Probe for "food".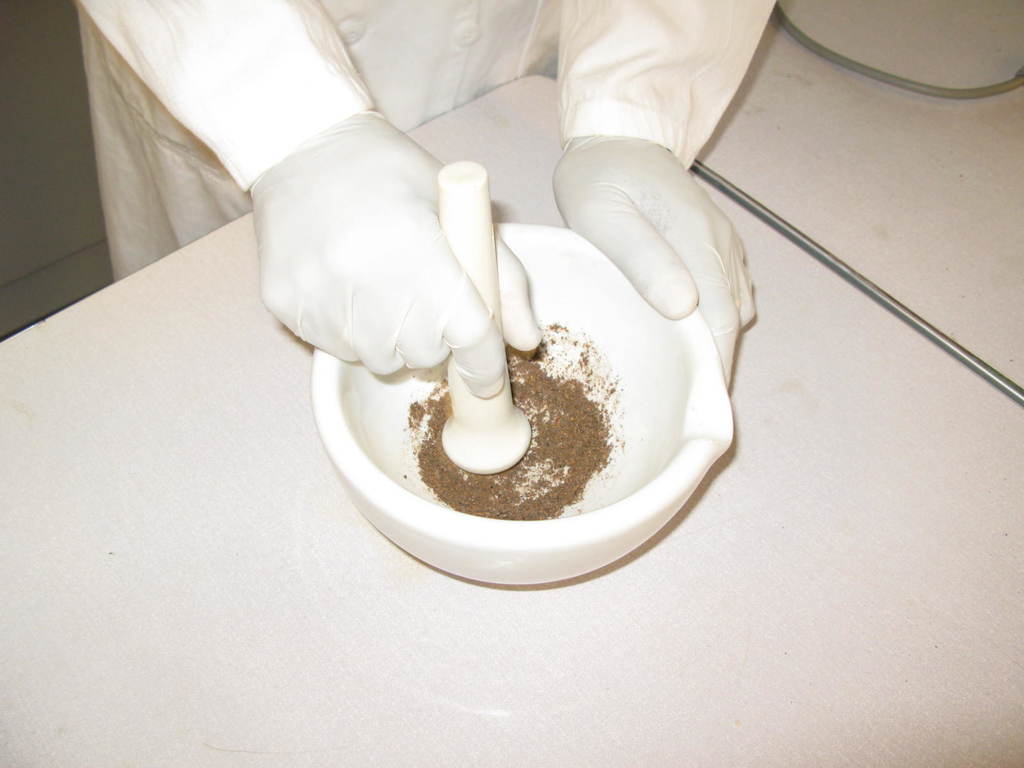
Probe result: x1=383, y1=277, x2=659, y2=524.
